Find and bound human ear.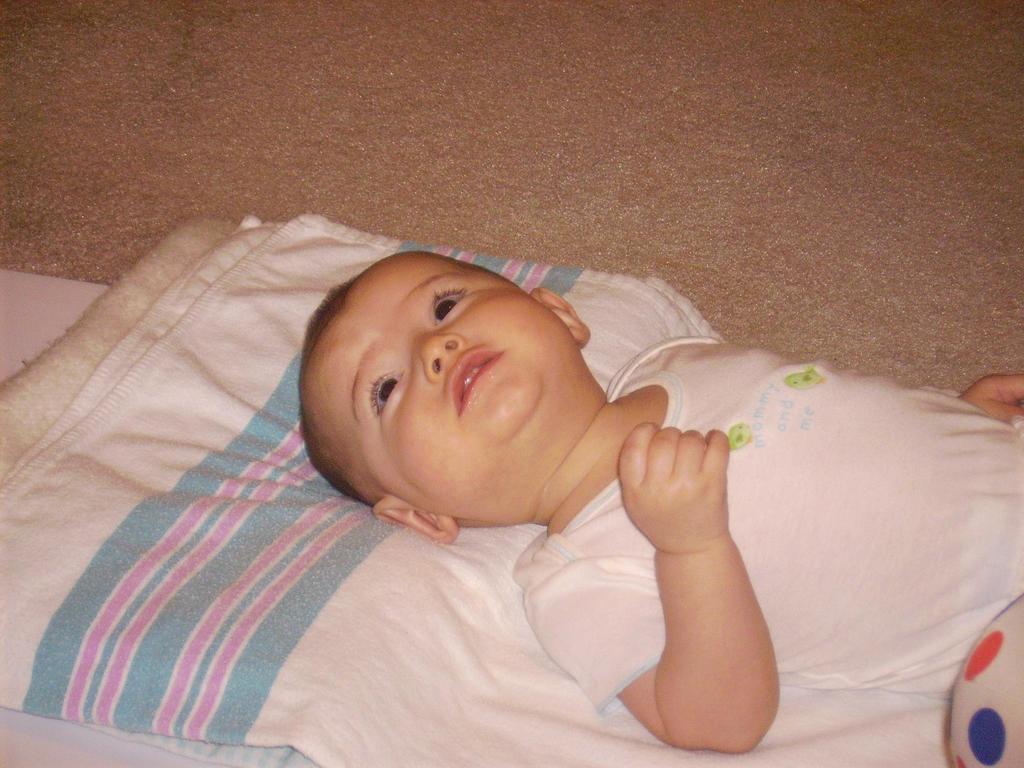
Bound: l=531, t=287, r=591, b=349.
